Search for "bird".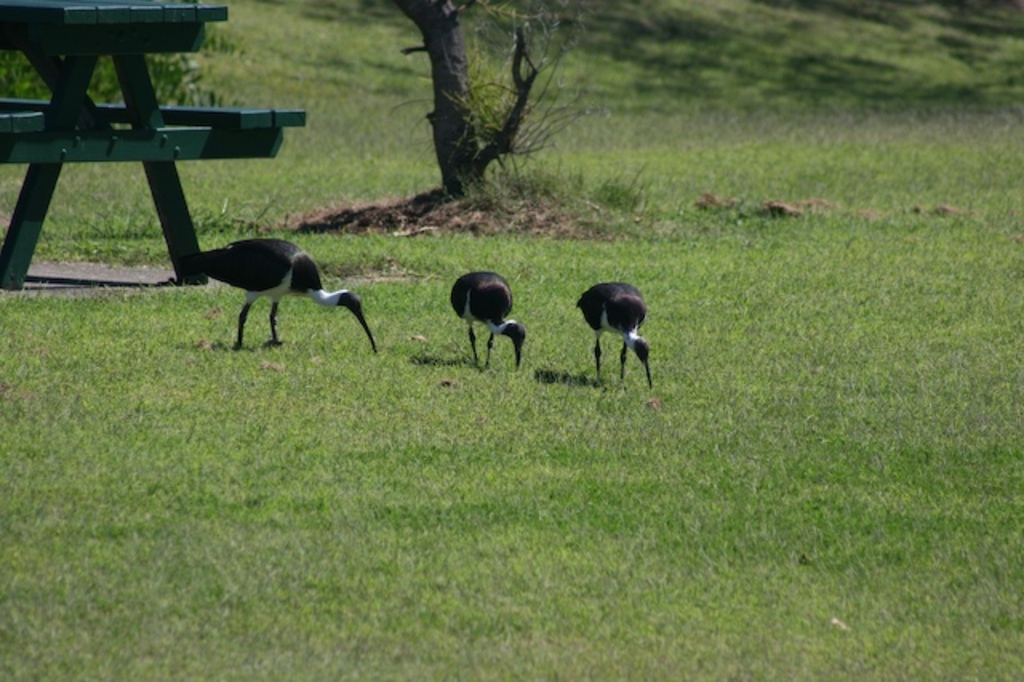
Found at x1=182 y1=234 x2=378 y2=346.
